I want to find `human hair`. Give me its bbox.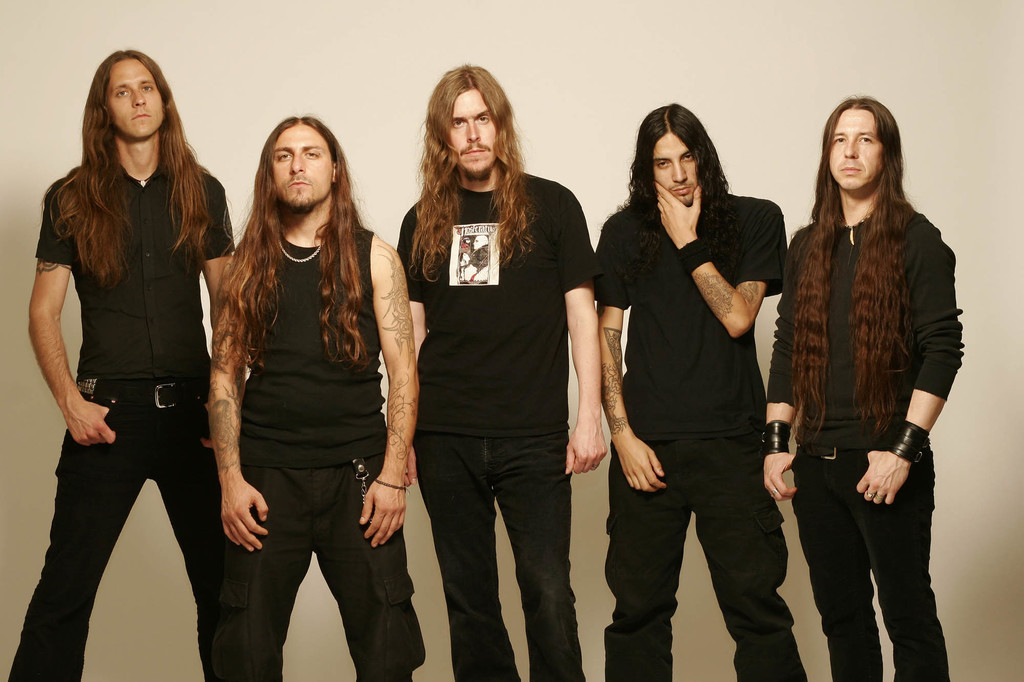
box=[405, 61, 538, 284].
